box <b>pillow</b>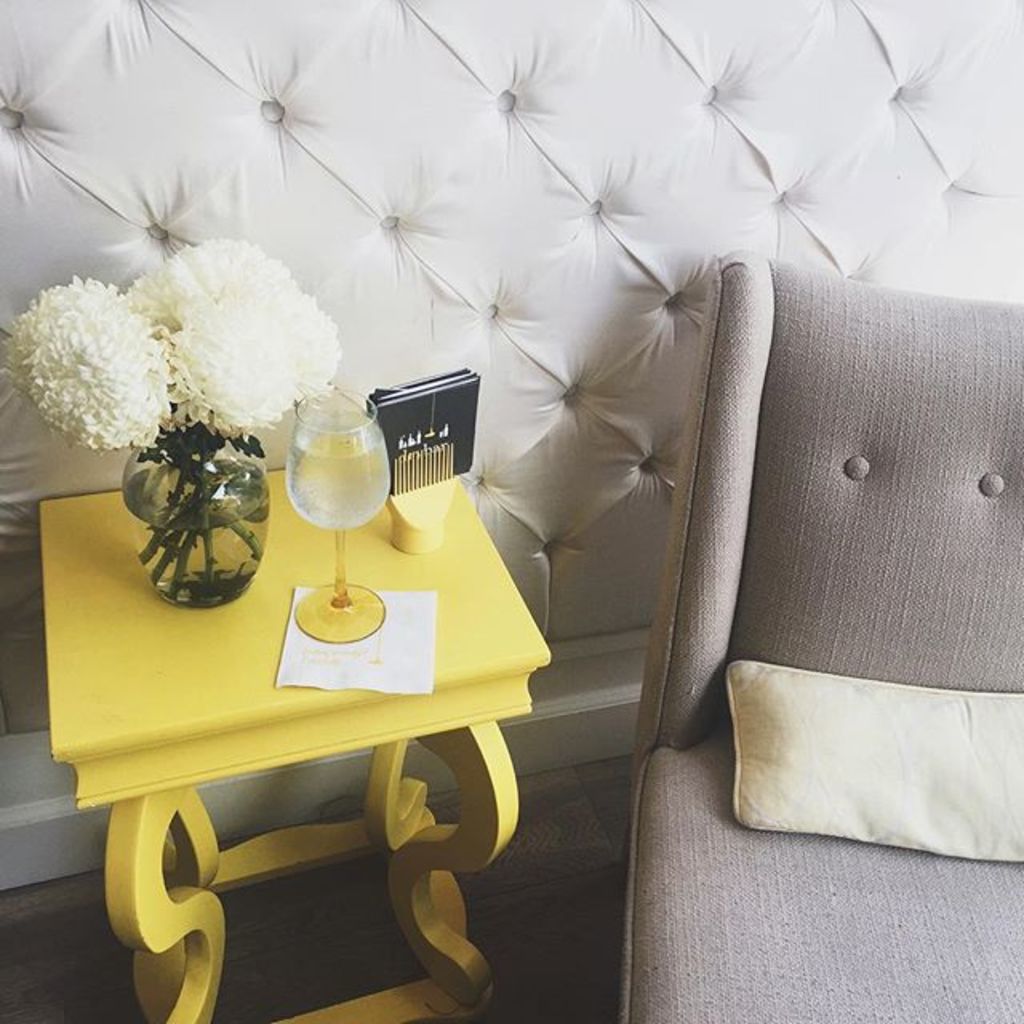
select_region(733, 656, 1022, 859)
